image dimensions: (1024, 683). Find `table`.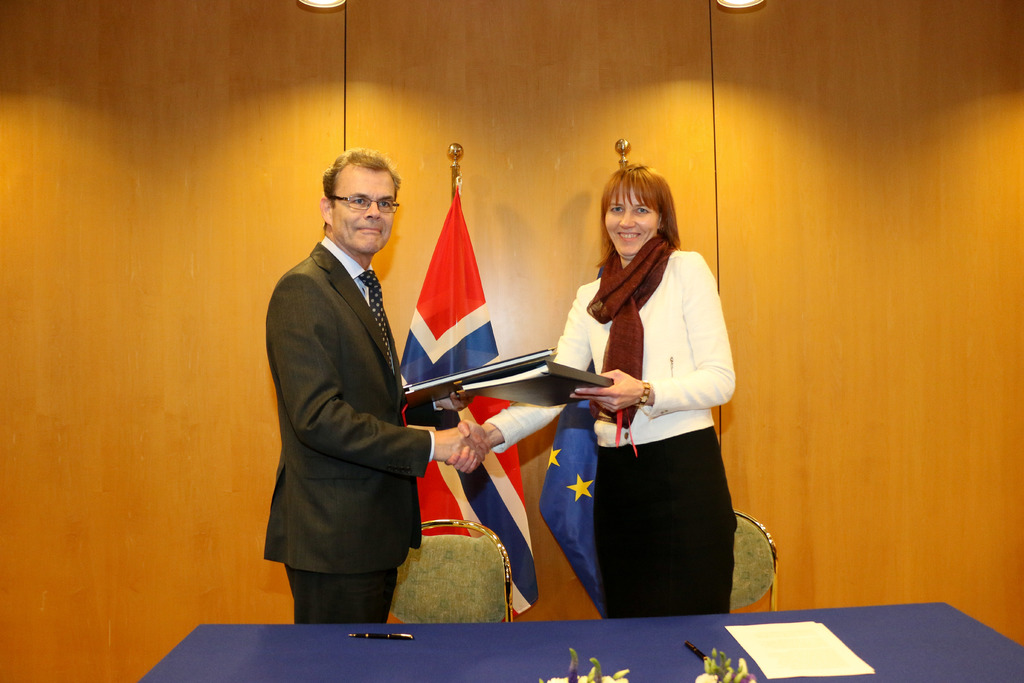
Rect(140, 592, 1023, 682).
